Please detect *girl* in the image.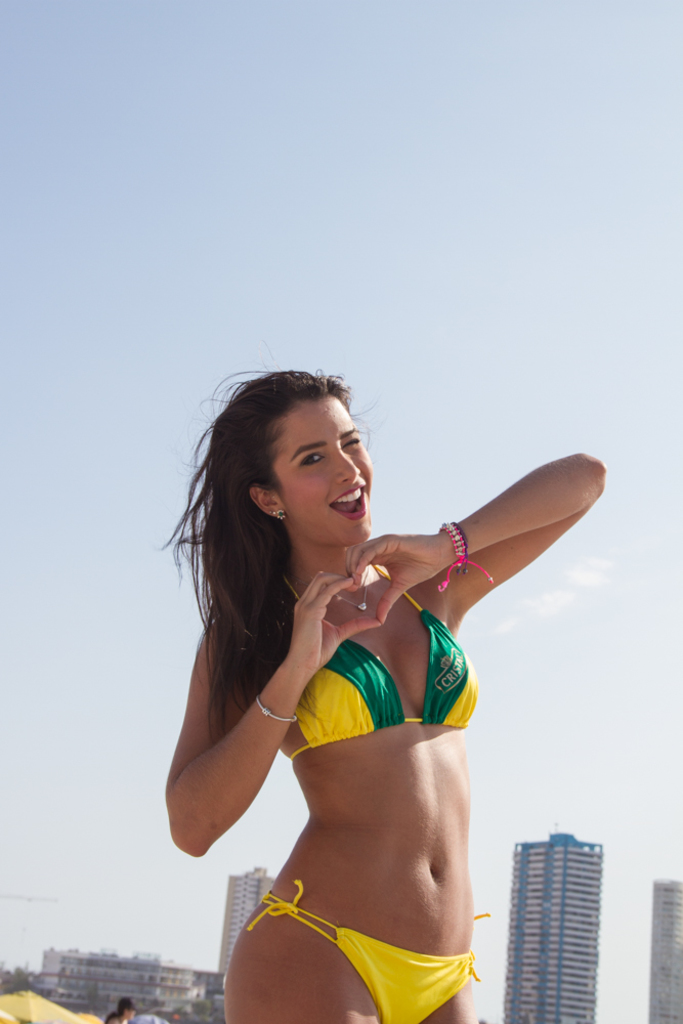
locate(168, 370, 610, 1023).
